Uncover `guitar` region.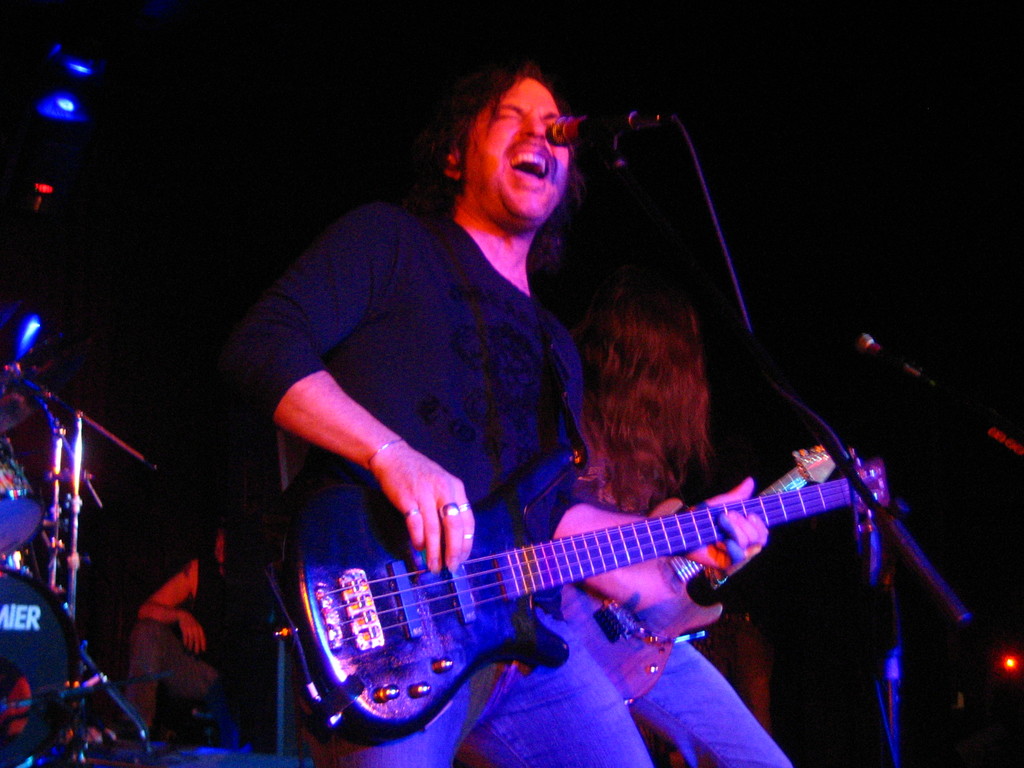
Uncovered: bbox(271, 458, 885, 745).
